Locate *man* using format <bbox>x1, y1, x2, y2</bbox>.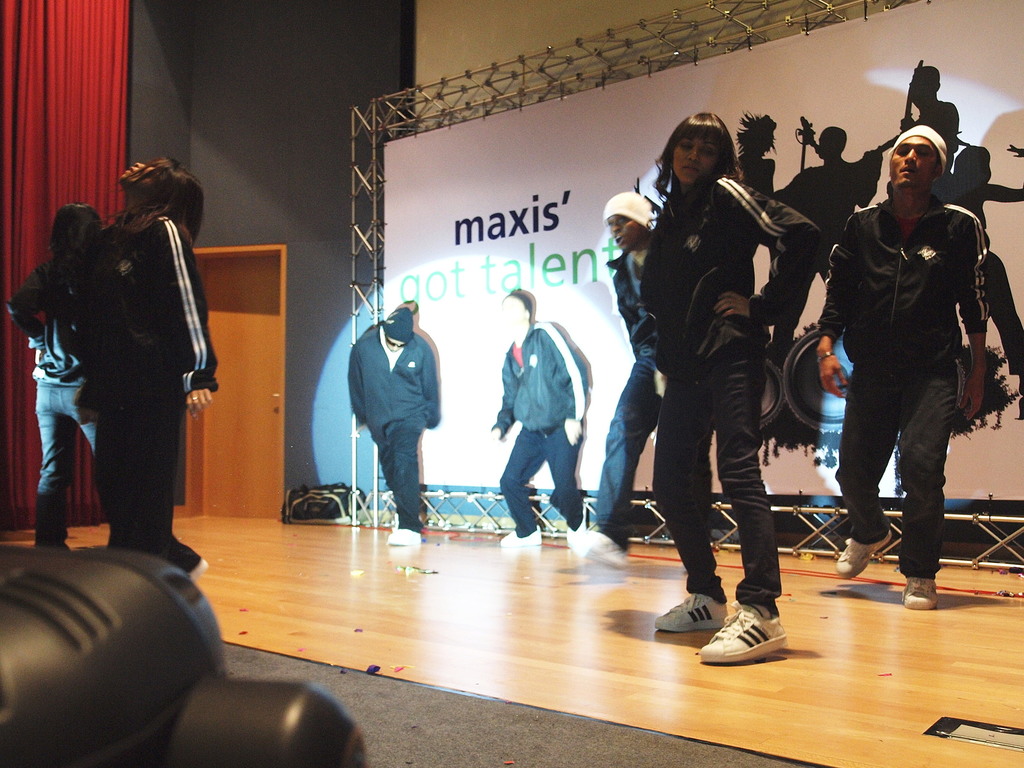
<bbox>765, 127, 885, 370</bbox>.
